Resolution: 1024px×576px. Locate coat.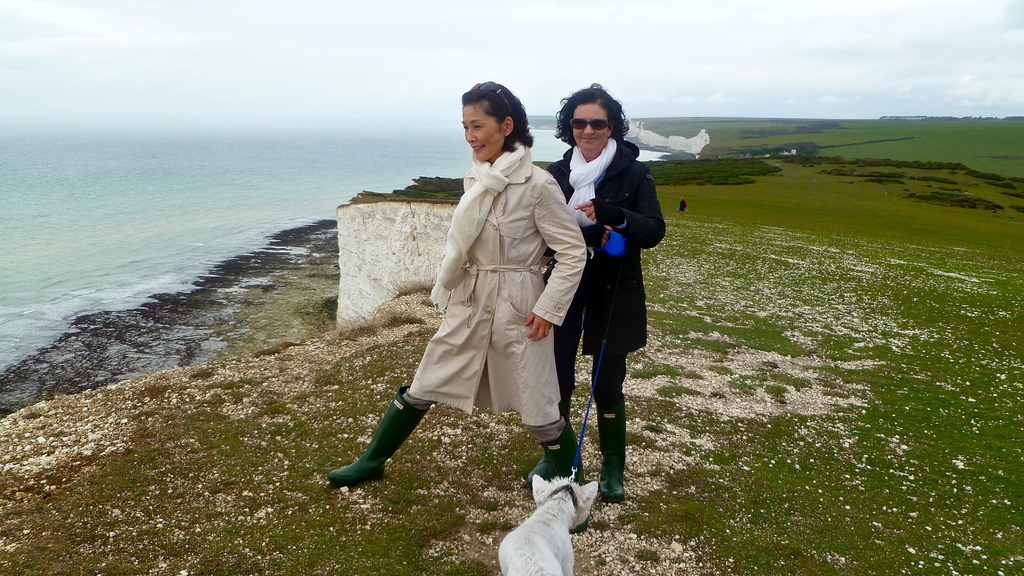
bbox=(550, 138, 682, 361).
